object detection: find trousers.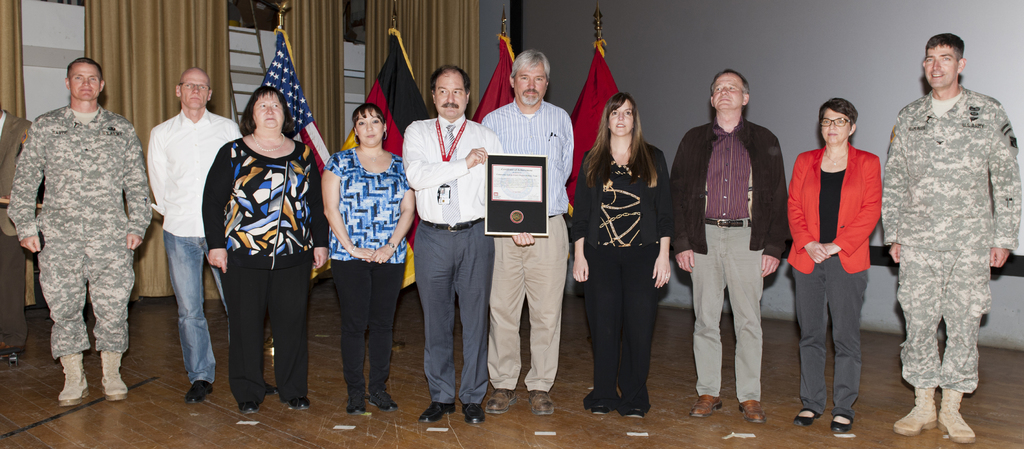
select_region(412, 222, 497, 409).
